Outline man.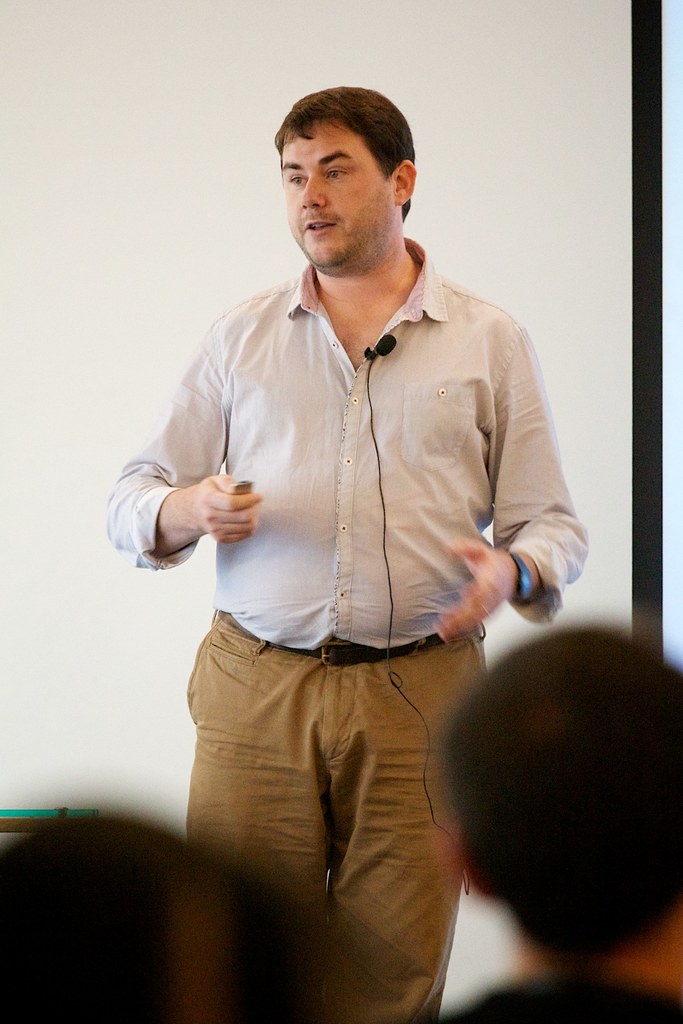
Outline: select_region(118, 83, 588, 945).
